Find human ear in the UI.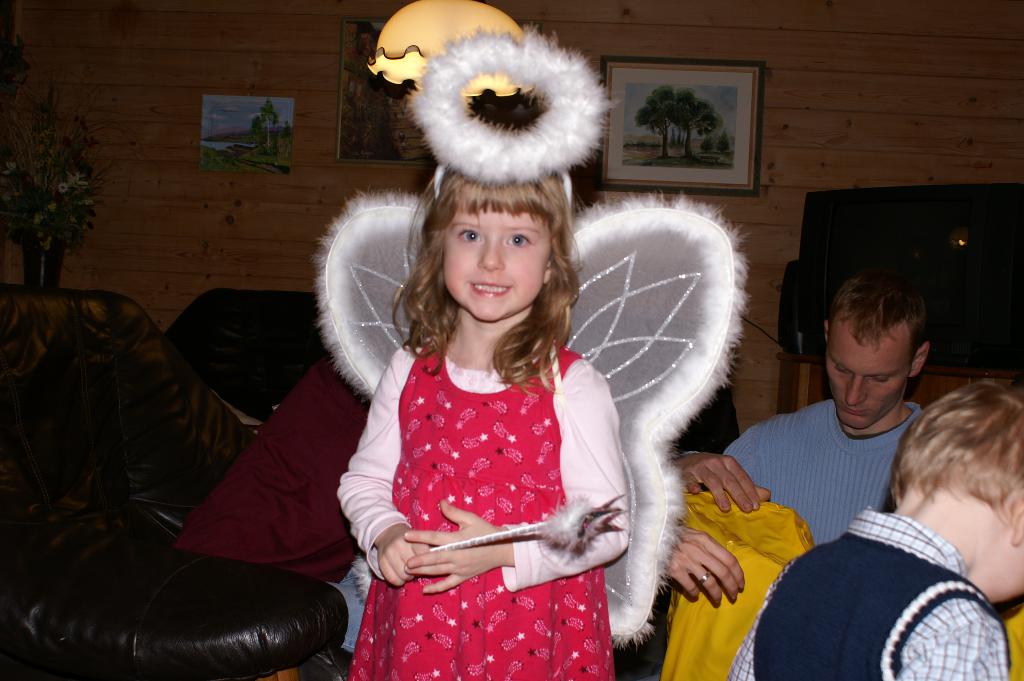
UI element at box(824, 314, 826, 340).
